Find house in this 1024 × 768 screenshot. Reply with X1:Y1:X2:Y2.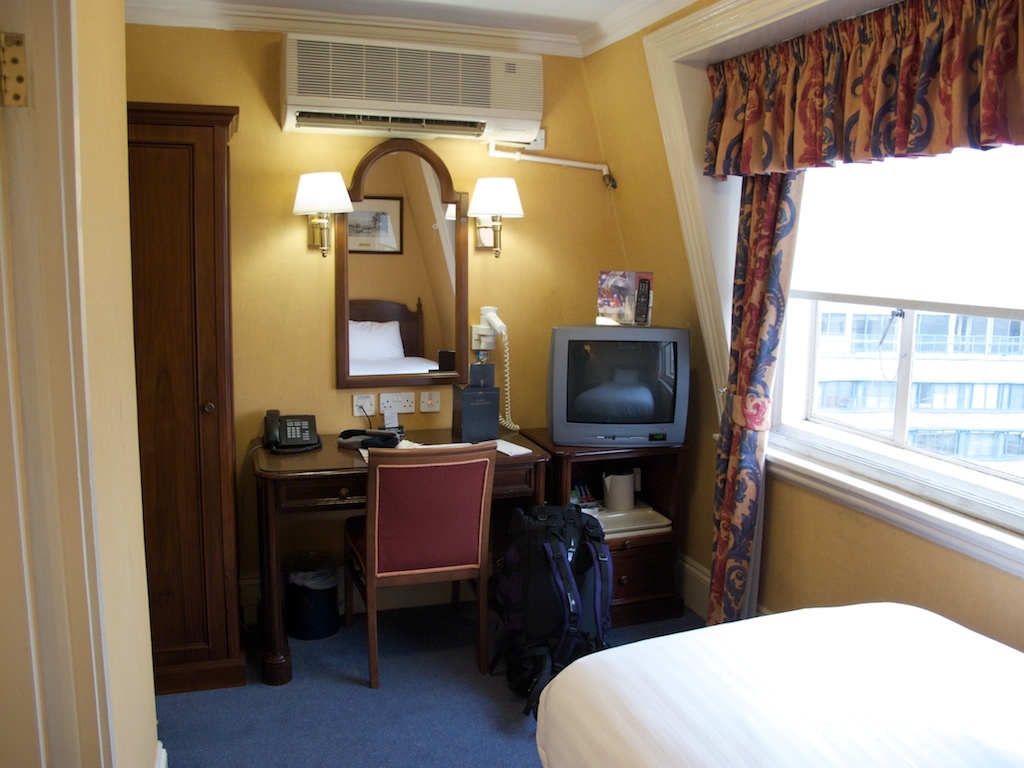
753:273:1023:495.
